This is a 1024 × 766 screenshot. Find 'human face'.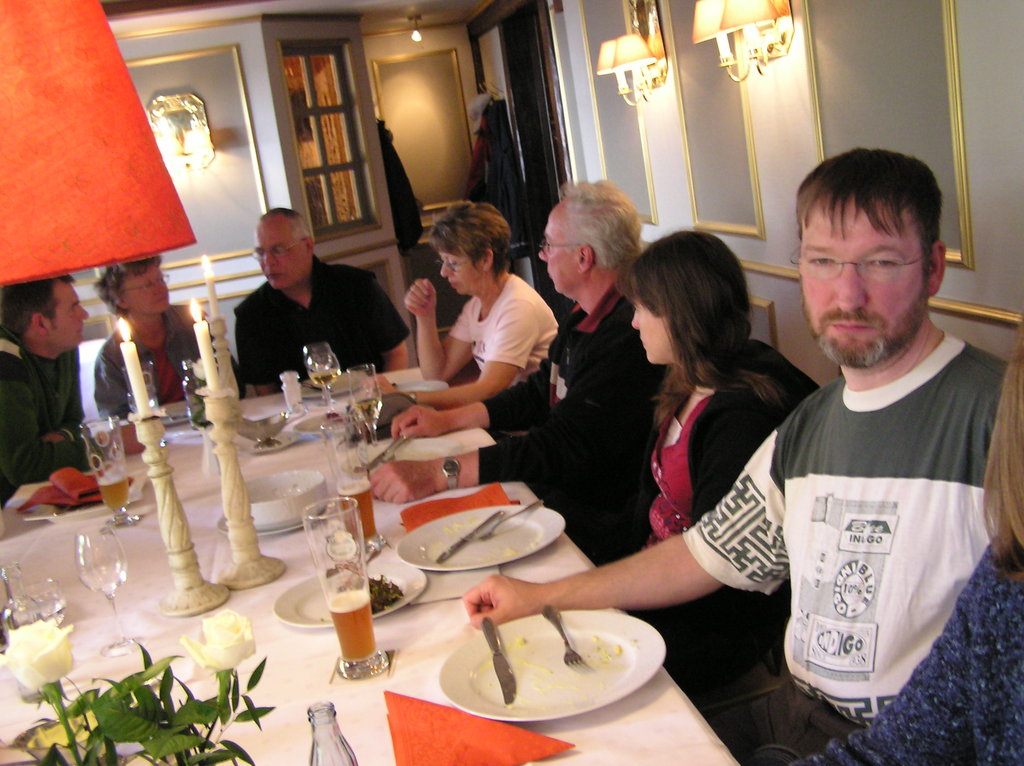
Bounding box: {"left": 114, "top": 260, "right": 173, "bottom": 314}.
